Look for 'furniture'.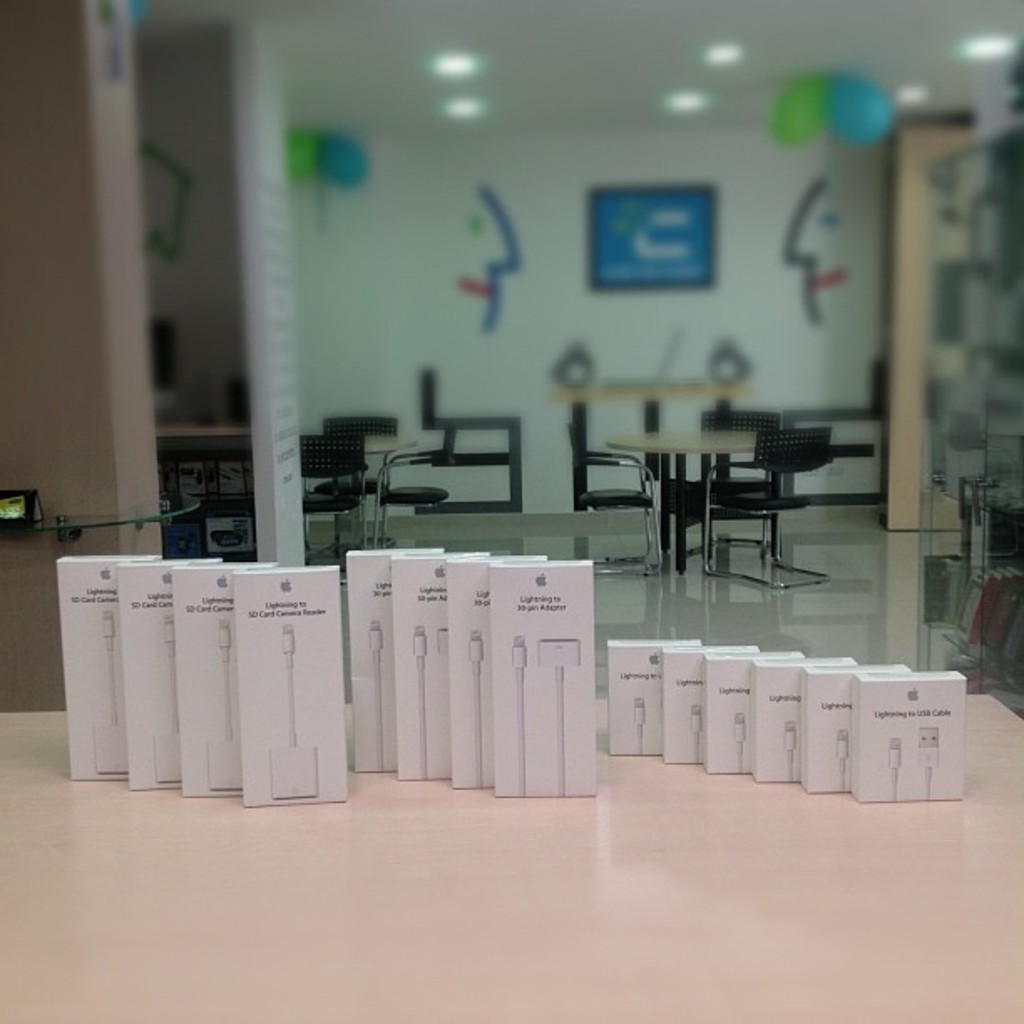
Found: (left=611, top=430, right=760, bottom=576).
